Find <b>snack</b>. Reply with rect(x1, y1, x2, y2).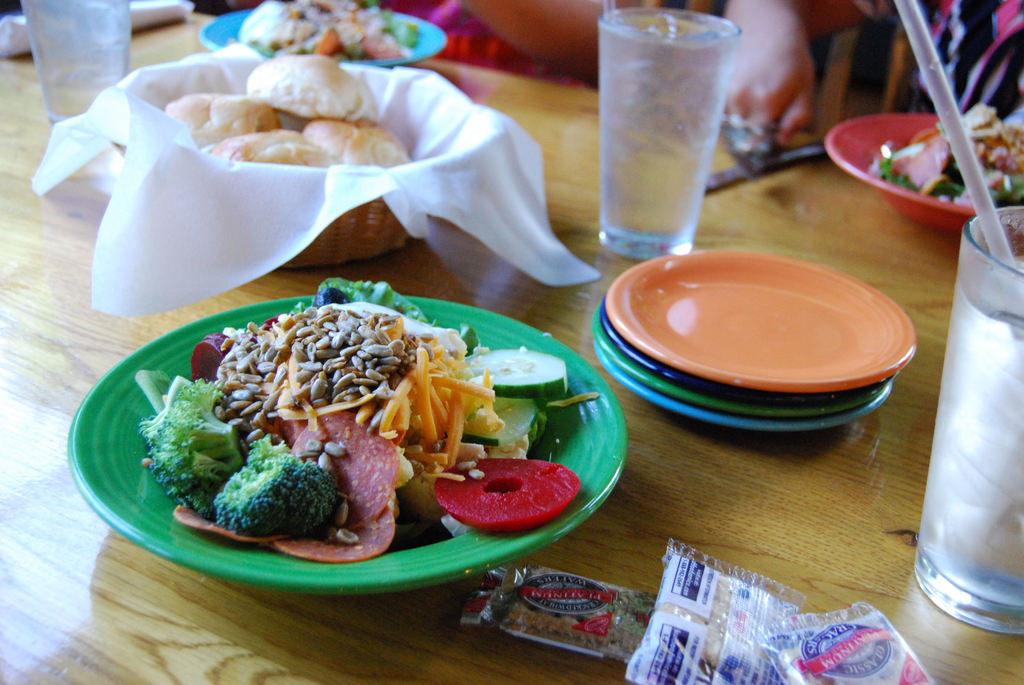
rect(165, 93, 283, 138).
